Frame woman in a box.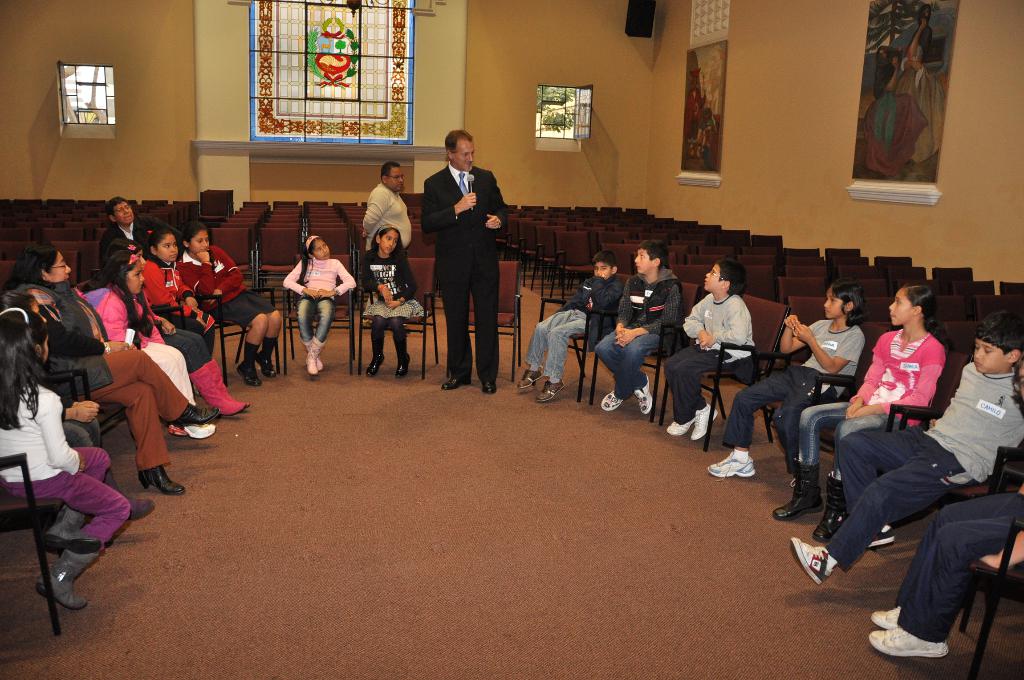
[176, 220, 278, 386].
